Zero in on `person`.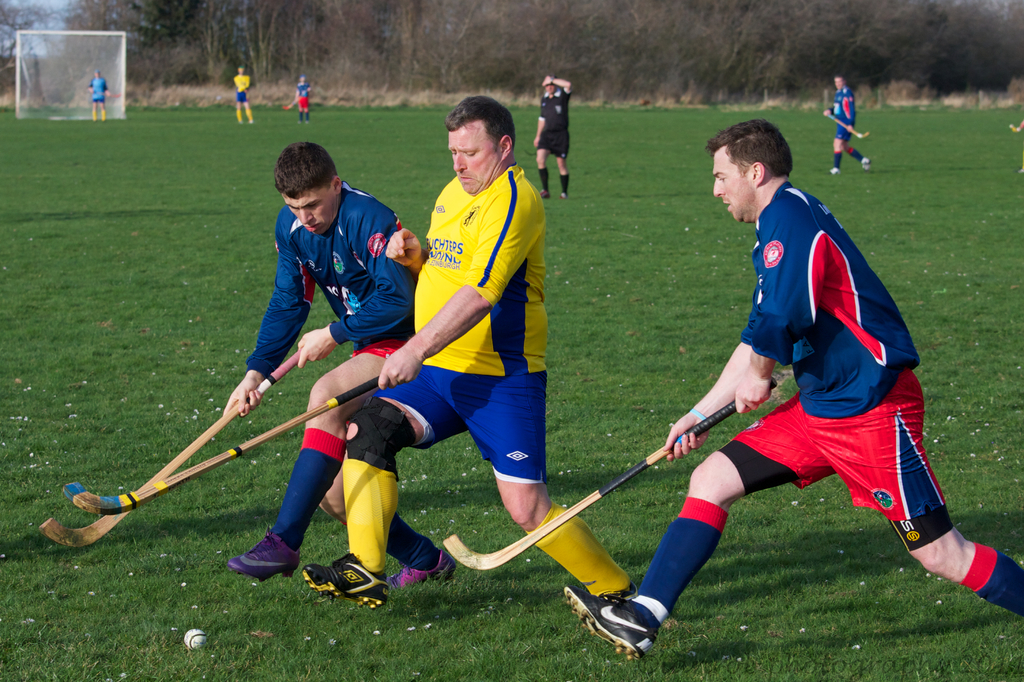
Zeroed in: locate(224, 139, 459, 575).
